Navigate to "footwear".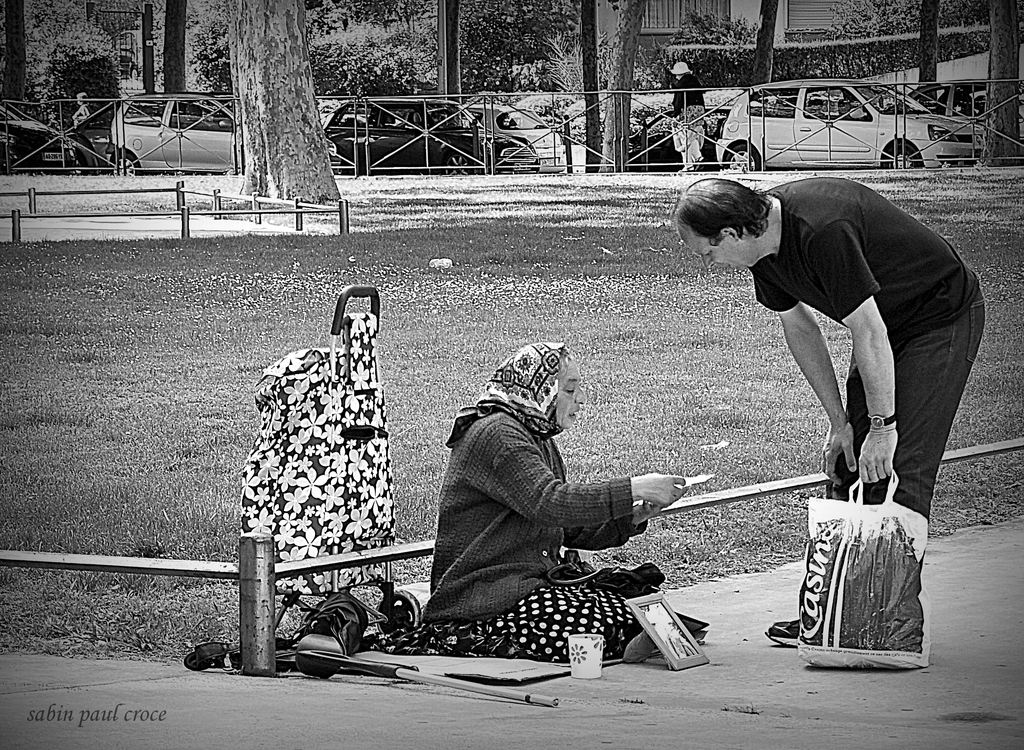
Navigation target: [767,618,801,647].
